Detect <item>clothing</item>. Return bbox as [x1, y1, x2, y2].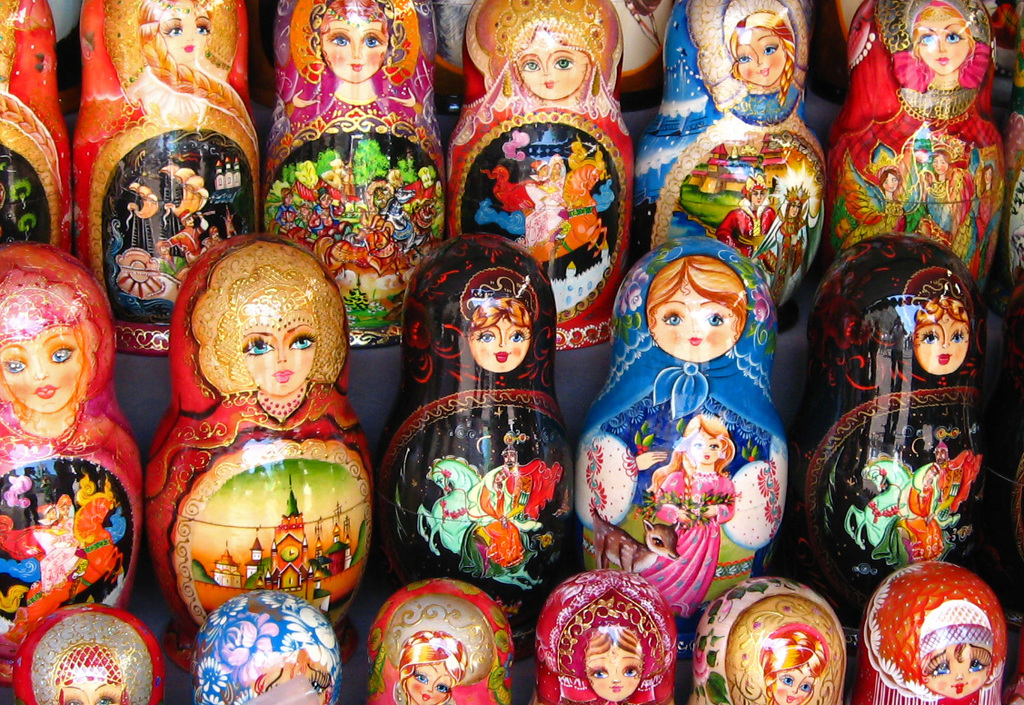
[903, 465, 951, 565].
